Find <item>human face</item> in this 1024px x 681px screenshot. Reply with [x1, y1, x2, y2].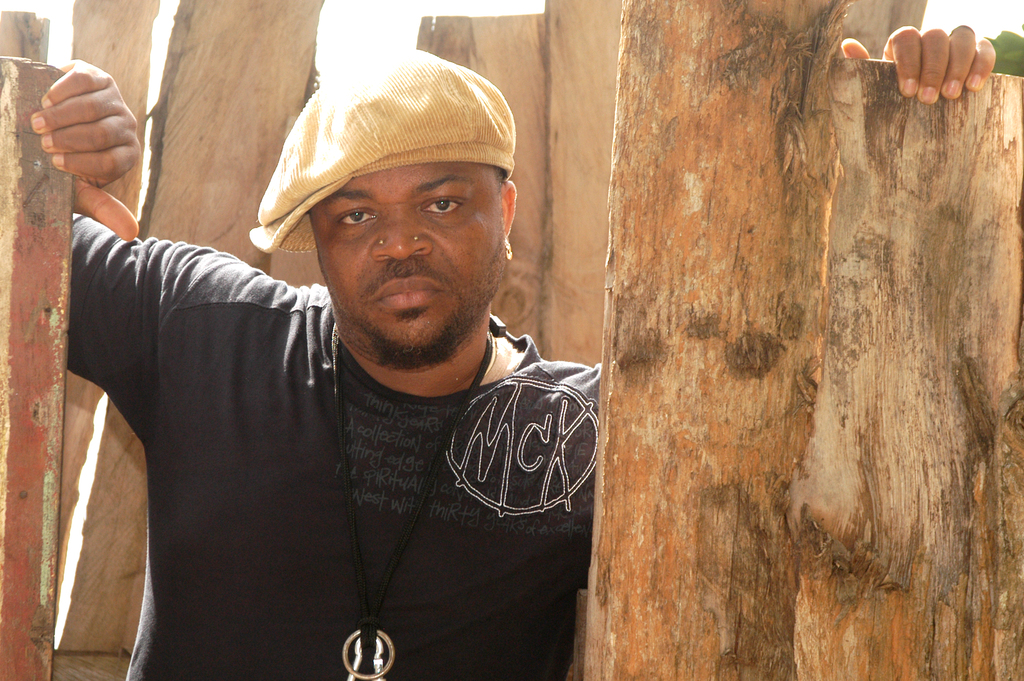
[306, 162, 511, 356].
